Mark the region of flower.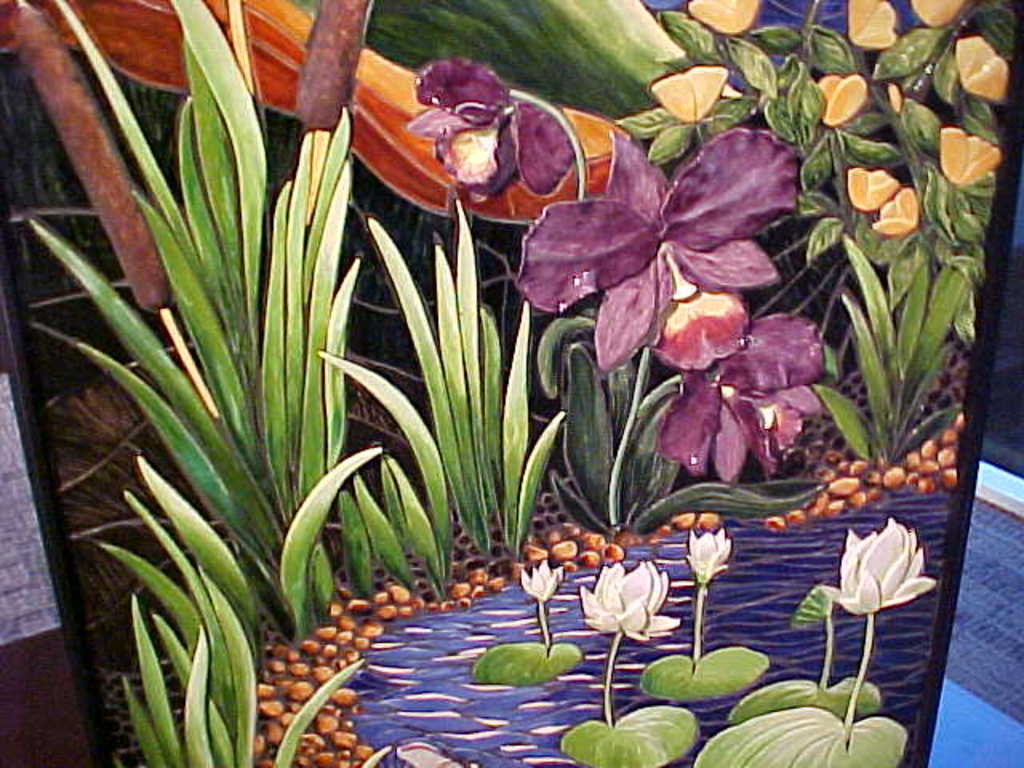
Region: Rect(520, 560, 565, 602).
